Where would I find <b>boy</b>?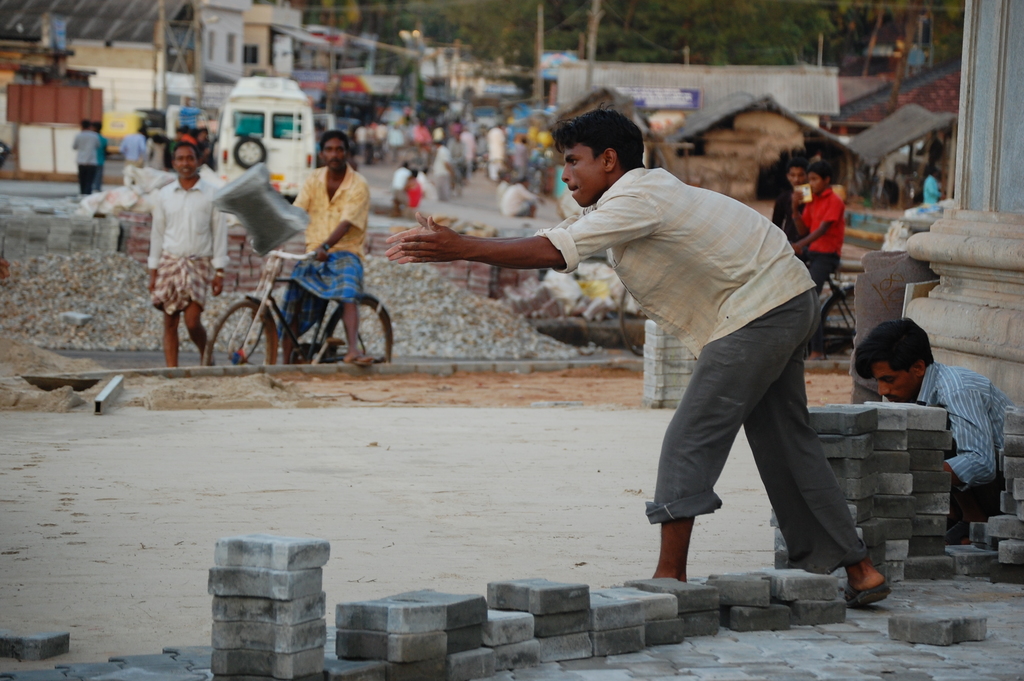
At left=794, top=160, right=847, bottom=291.
